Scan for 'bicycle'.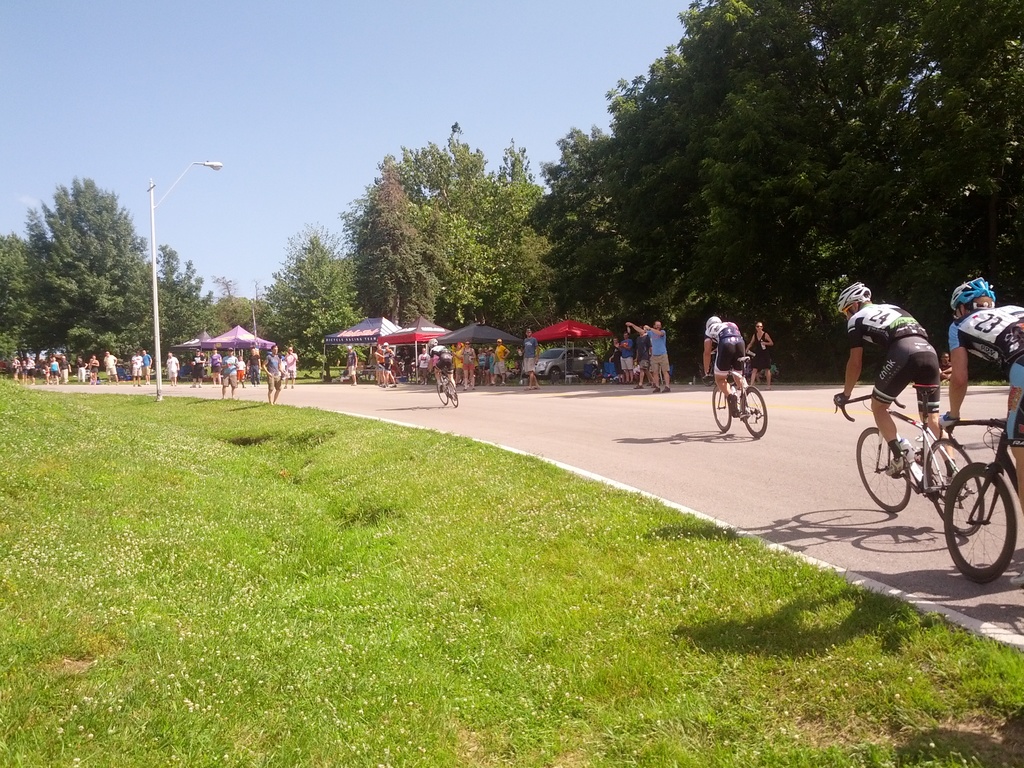
Scan result: 854:381:1000:573.
